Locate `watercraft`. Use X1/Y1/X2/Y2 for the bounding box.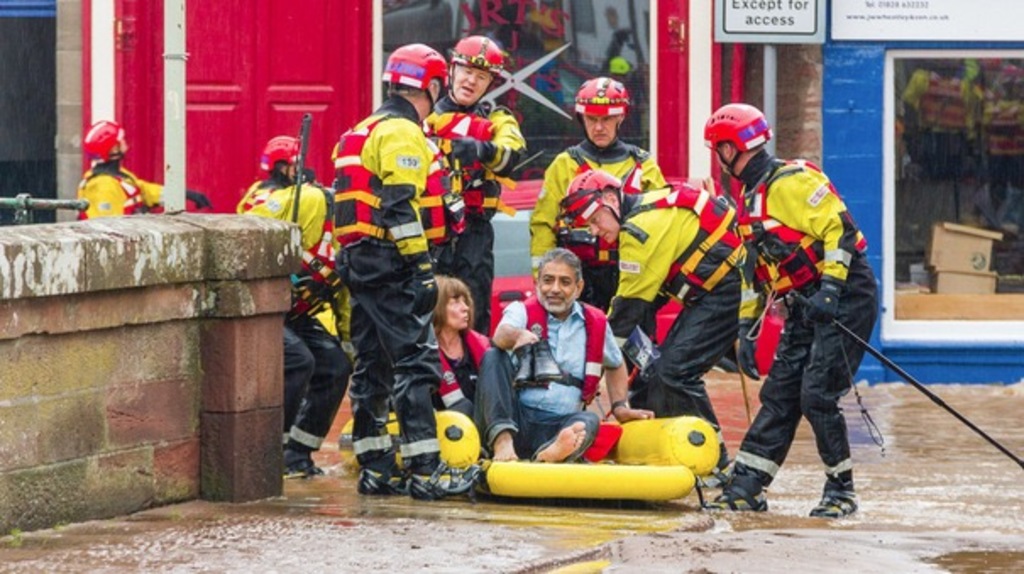
464/383/721/476.
